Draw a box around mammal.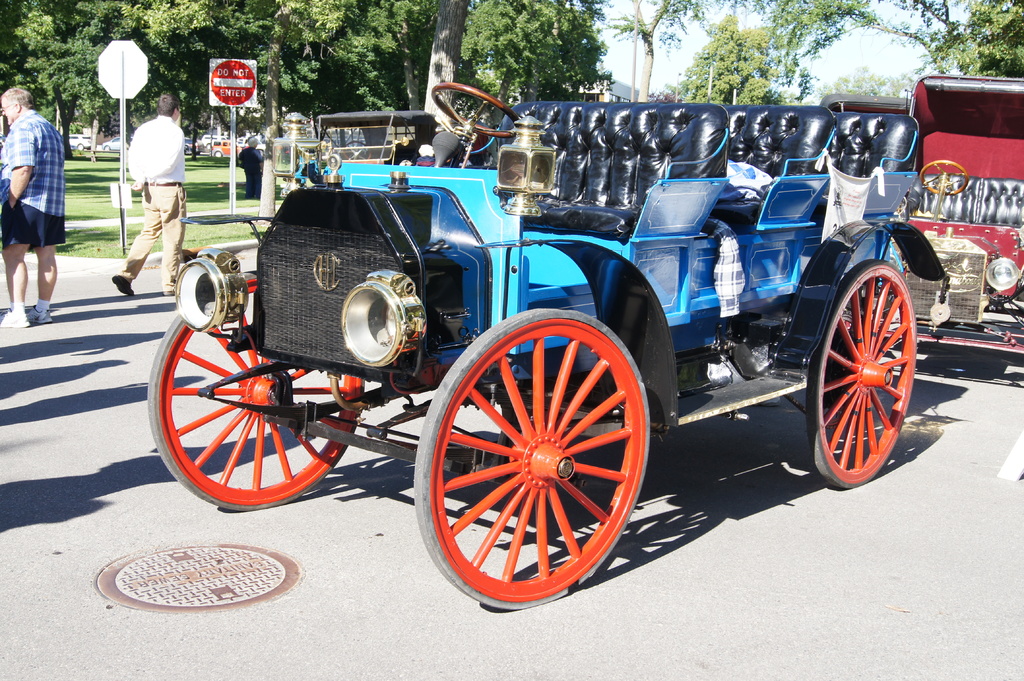
416/141/436/164.
